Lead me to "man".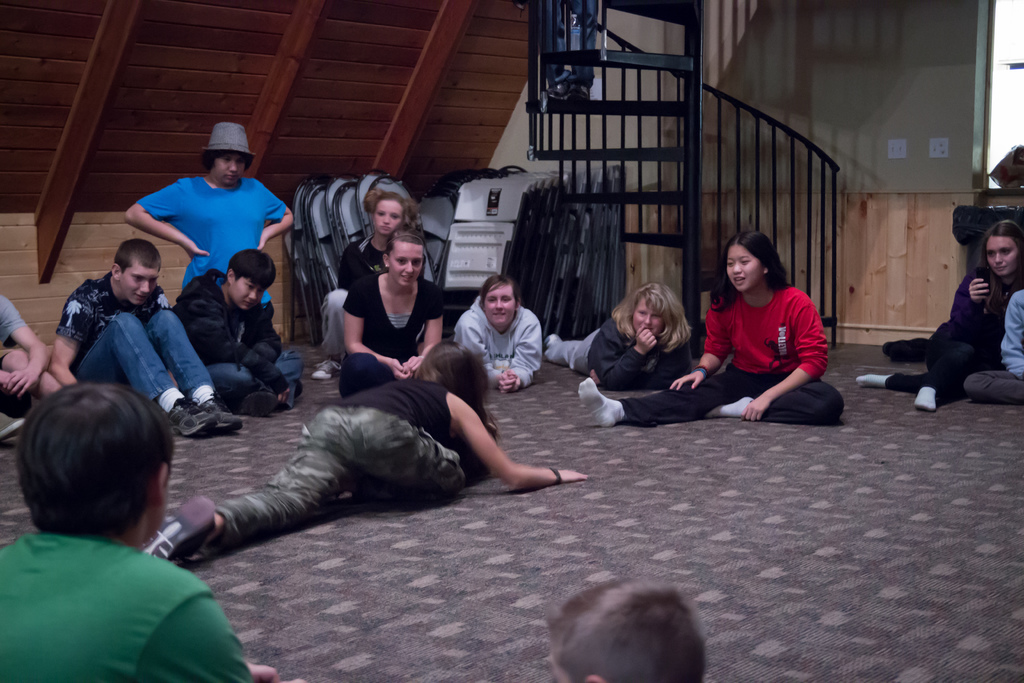
Lead to <box>0,383,273,682</box>.
